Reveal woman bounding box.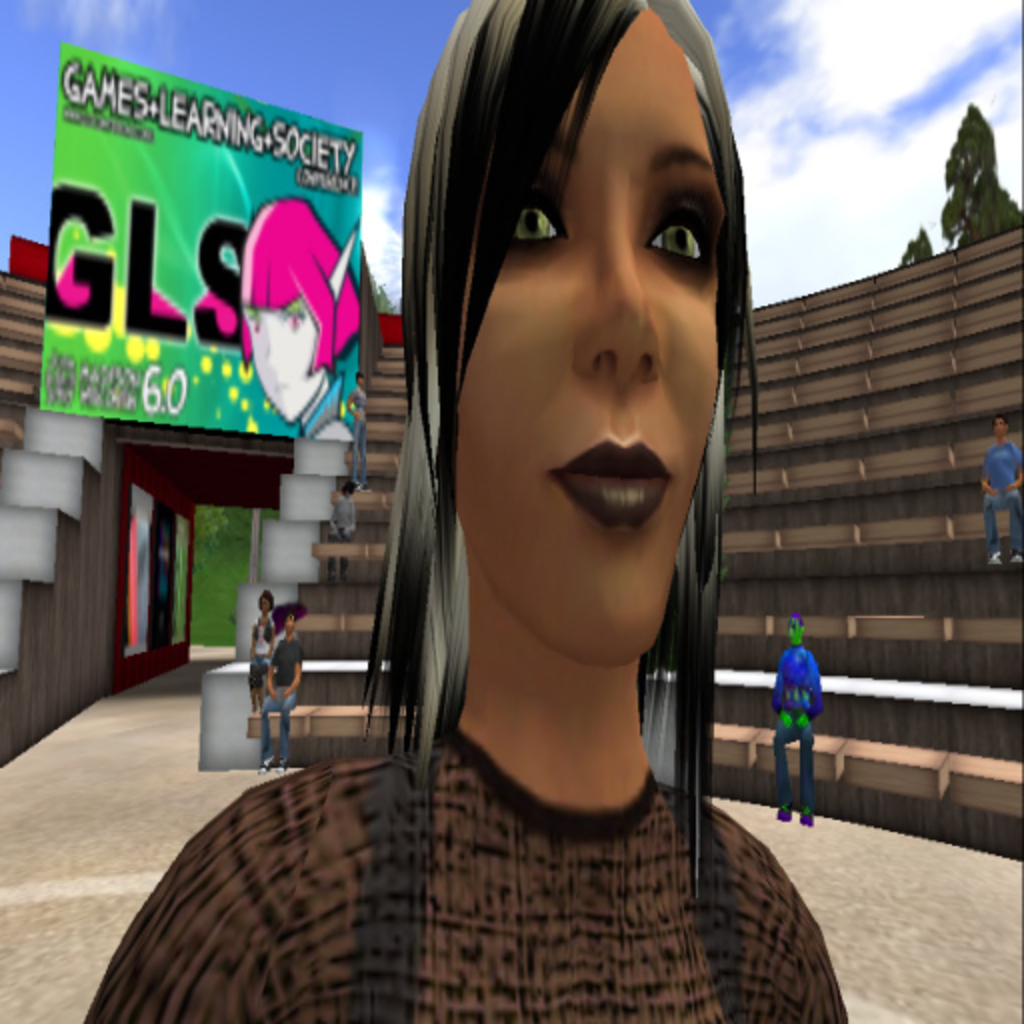
Revealed: locate(200, 50, 864, 1010).
